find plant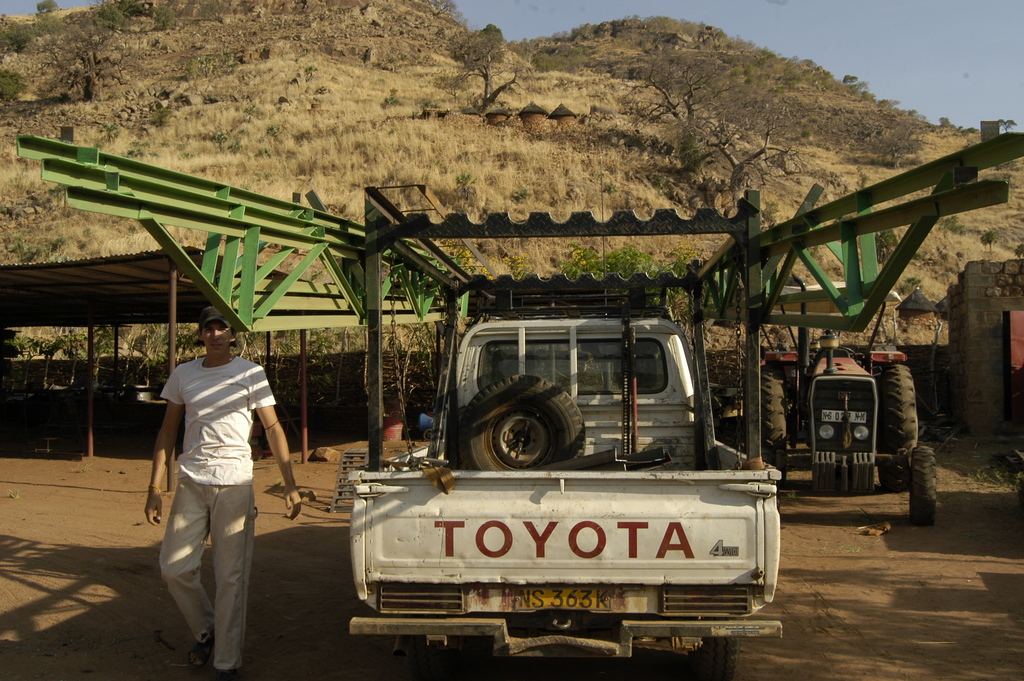
[934, 213, 962, 237]
